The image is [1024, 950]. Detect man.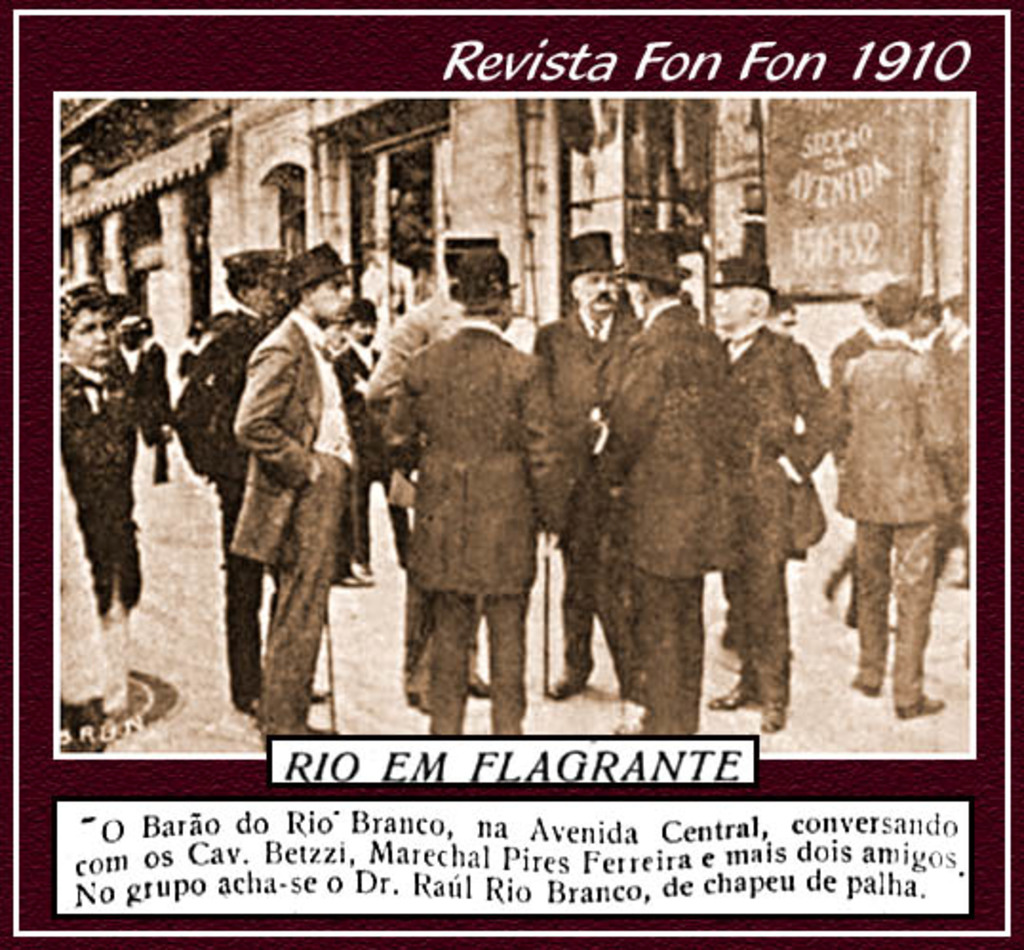
Detection: Rect(175, 246, 331, 714).
